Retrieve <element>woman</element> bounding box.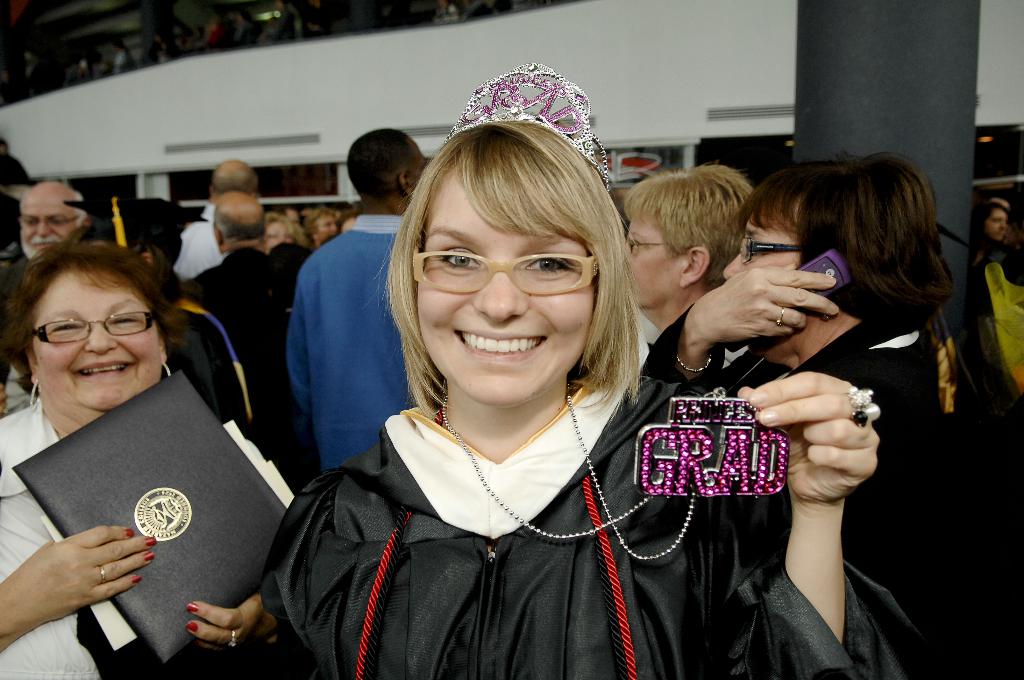
Bounding box: l=641, t=150, r=1023, b=679.
